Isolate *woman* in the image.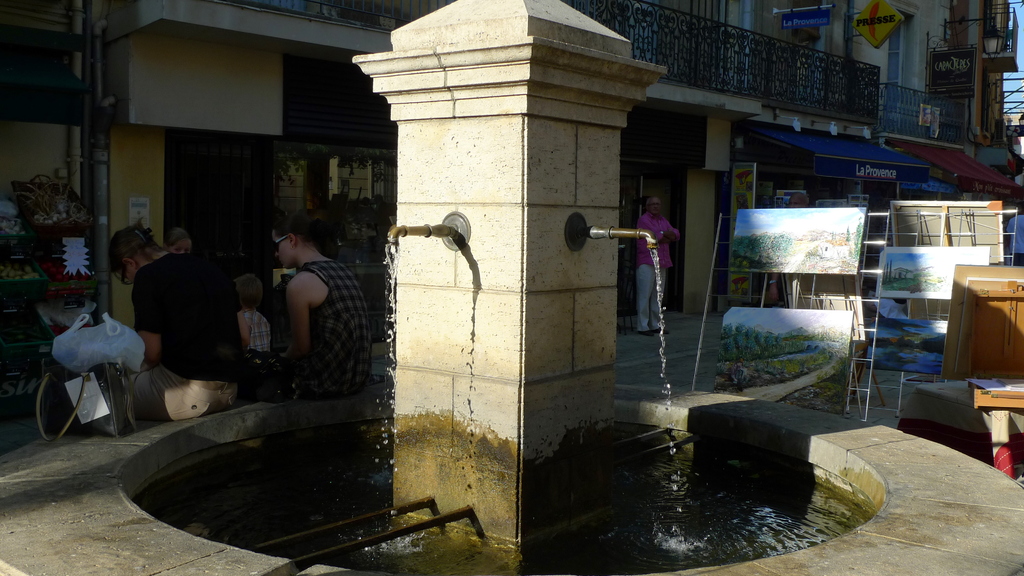
Isolated region: box=[111, 225, 243, 423].
